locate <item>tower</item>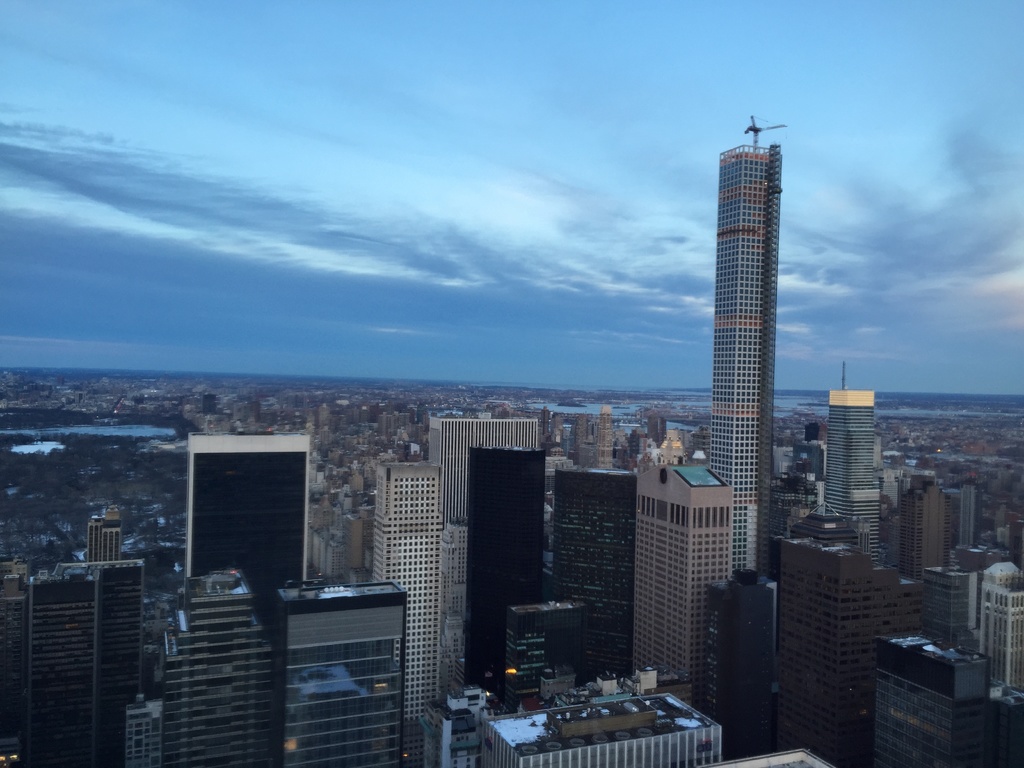
Rect(468, 442, 549, 704)
